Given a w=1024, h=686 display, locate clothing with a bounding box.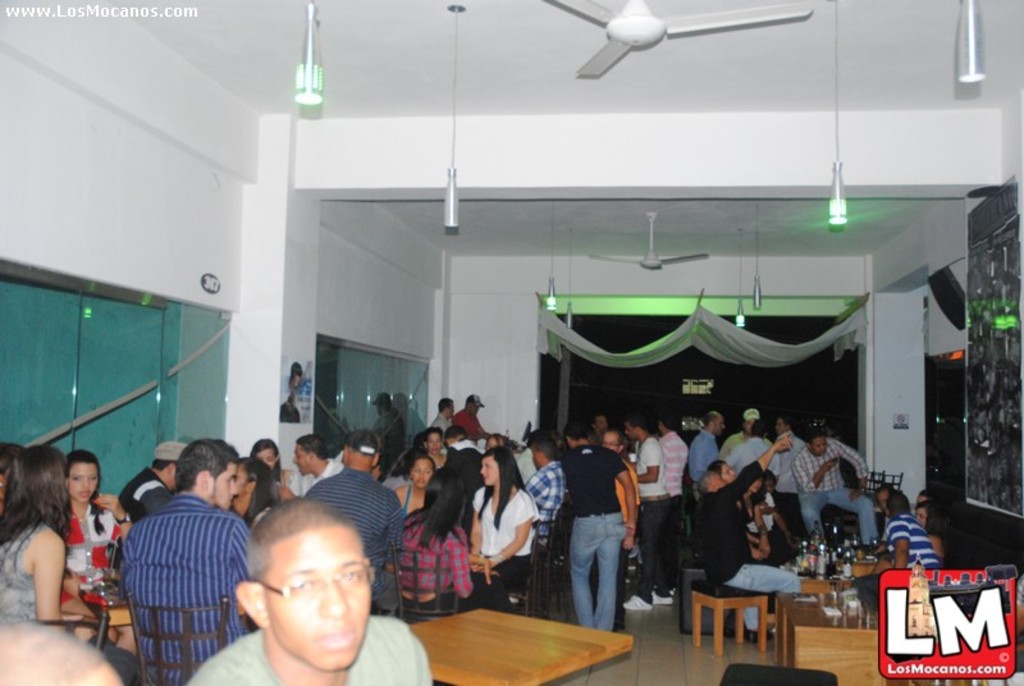
Located: BBox(627, 438, 667, 599).
